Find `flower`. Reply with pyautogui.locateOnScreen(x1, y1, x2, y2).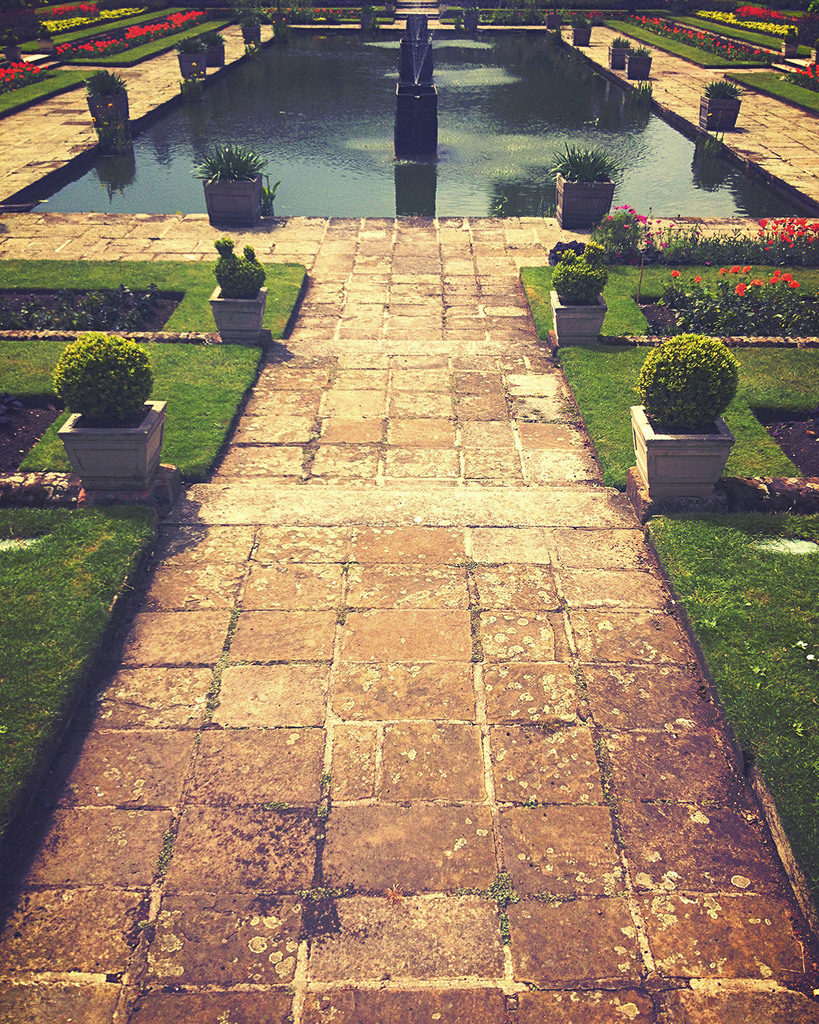
pyautogui.locateOnScreen(719, 266, 731, 279).
